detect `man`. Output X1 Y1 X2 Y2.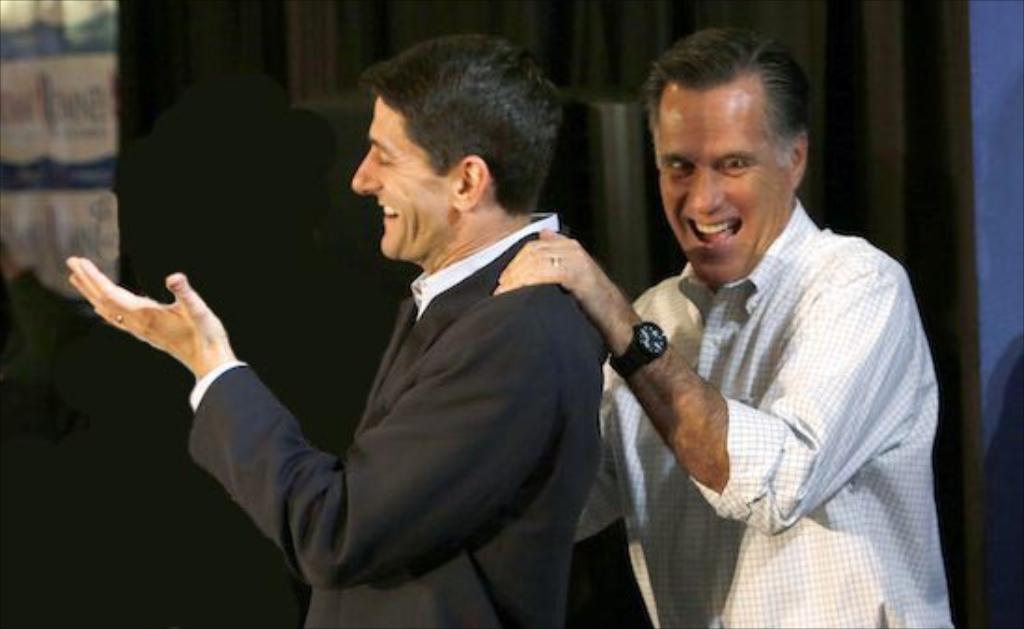
62 35 608 627.
